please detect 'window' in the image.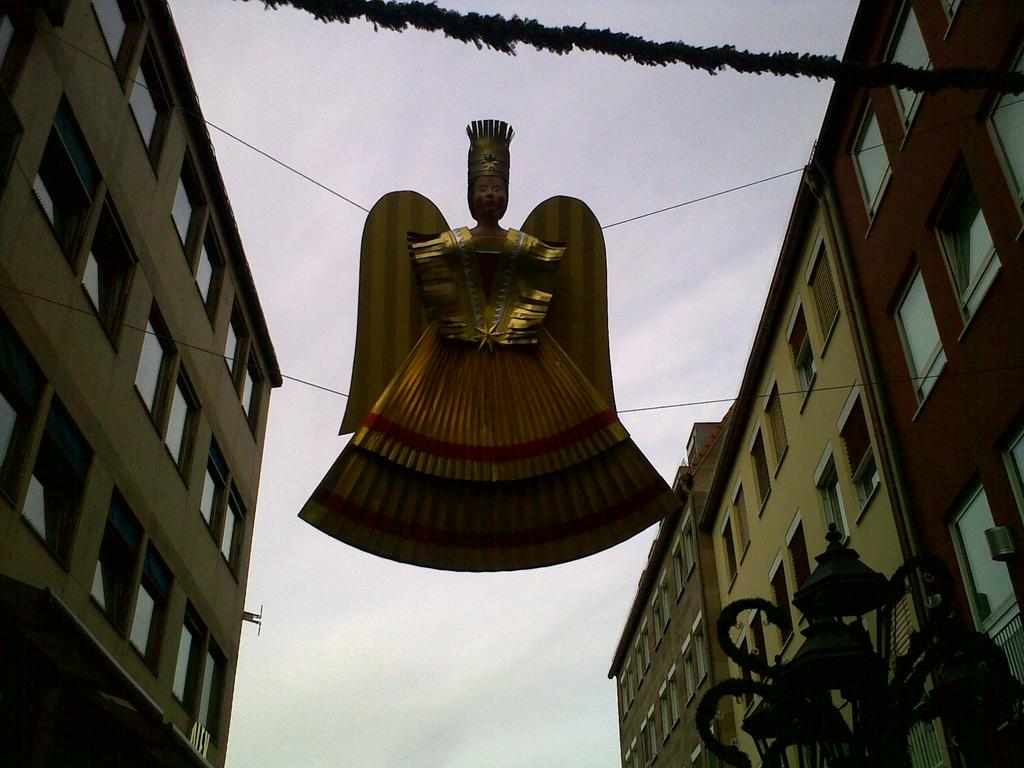
locate(132, 296, 204, 479).
